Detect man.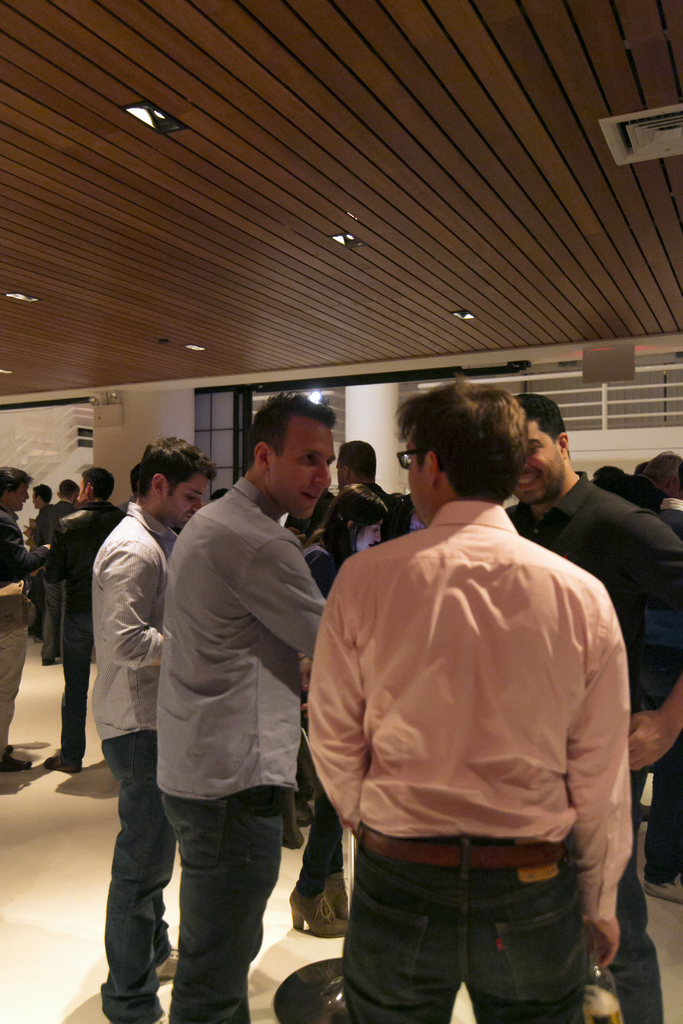
Detected at [left=0, top=462, right=54, bottom=770].
